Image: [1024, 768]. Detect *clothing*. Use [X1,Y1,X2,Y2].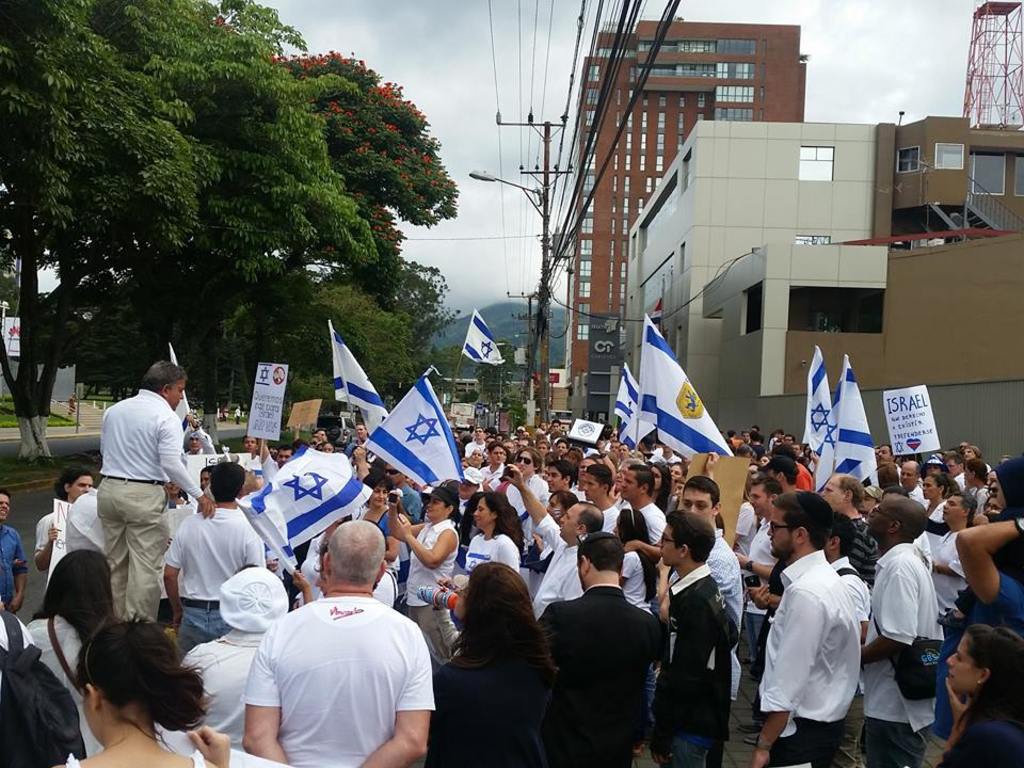
[252,509,295,590].
